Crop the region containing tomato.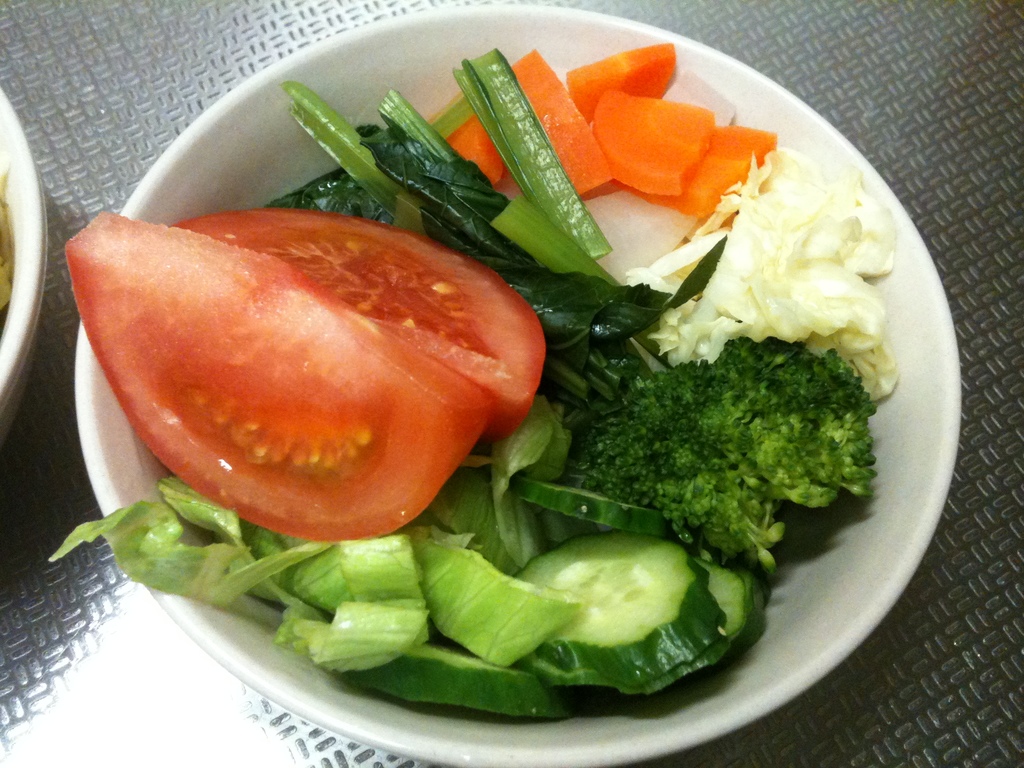
Crop region: 77, 200, 542, 545.
